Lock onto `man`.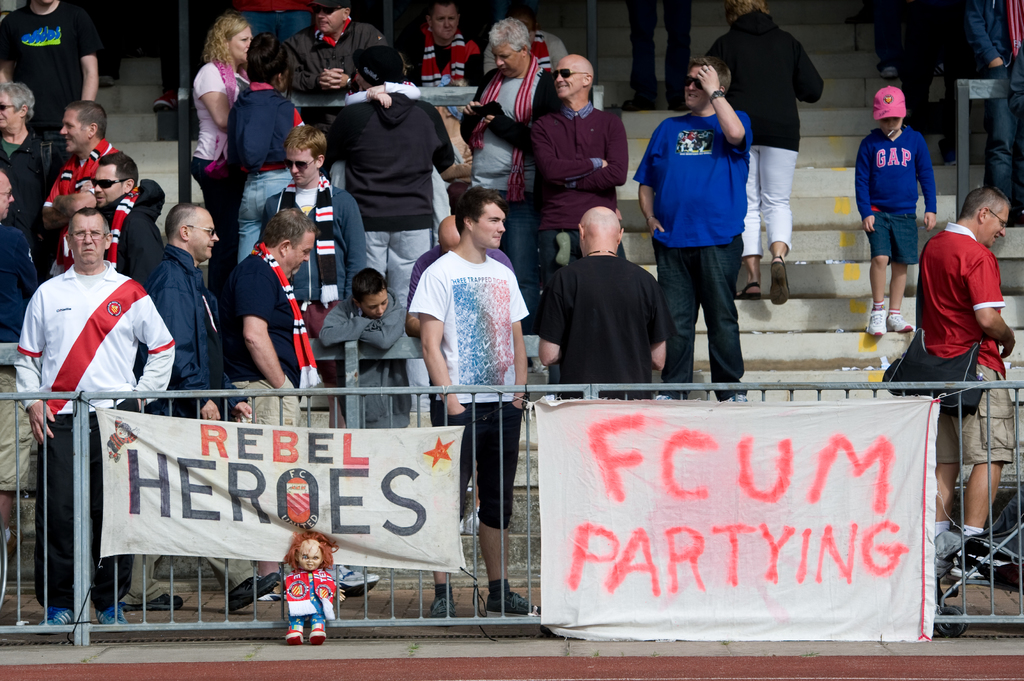
Locked: bbox(646, 61, 776, 401).
